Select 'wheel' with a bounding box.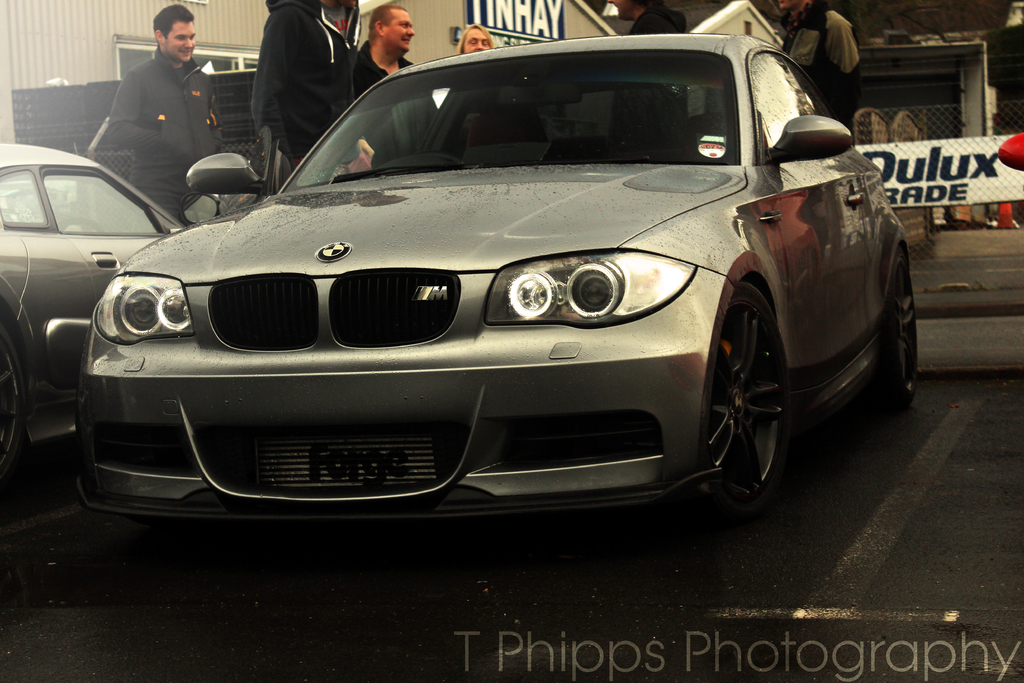
l=893, t=253, r=919, b=403.
